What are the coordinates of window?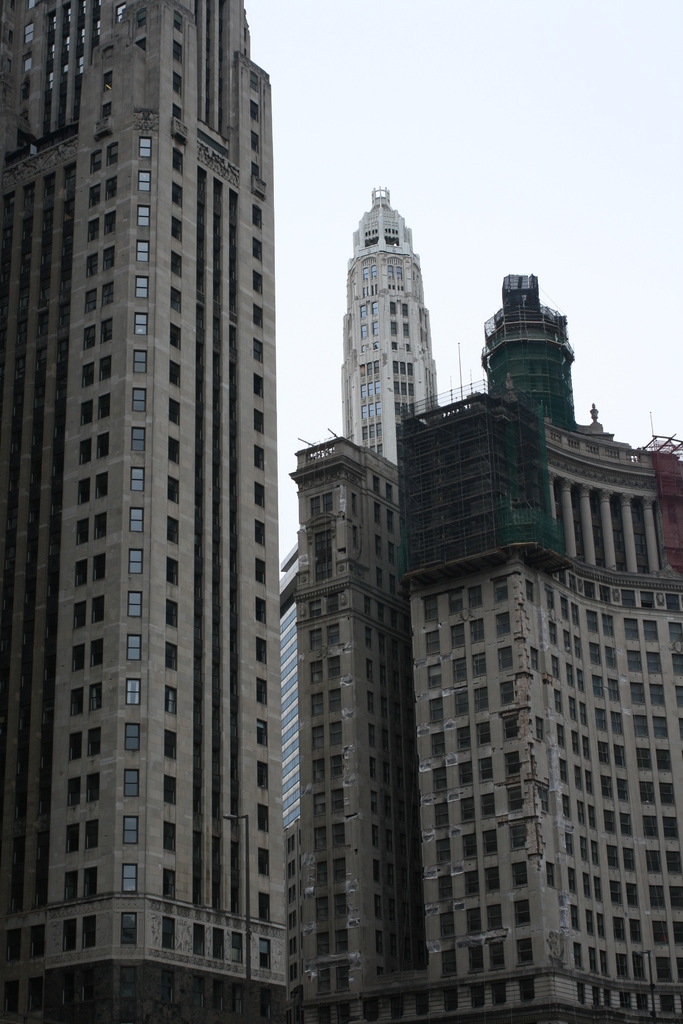
x1=124, y1=724, x2=141, y2=756.
